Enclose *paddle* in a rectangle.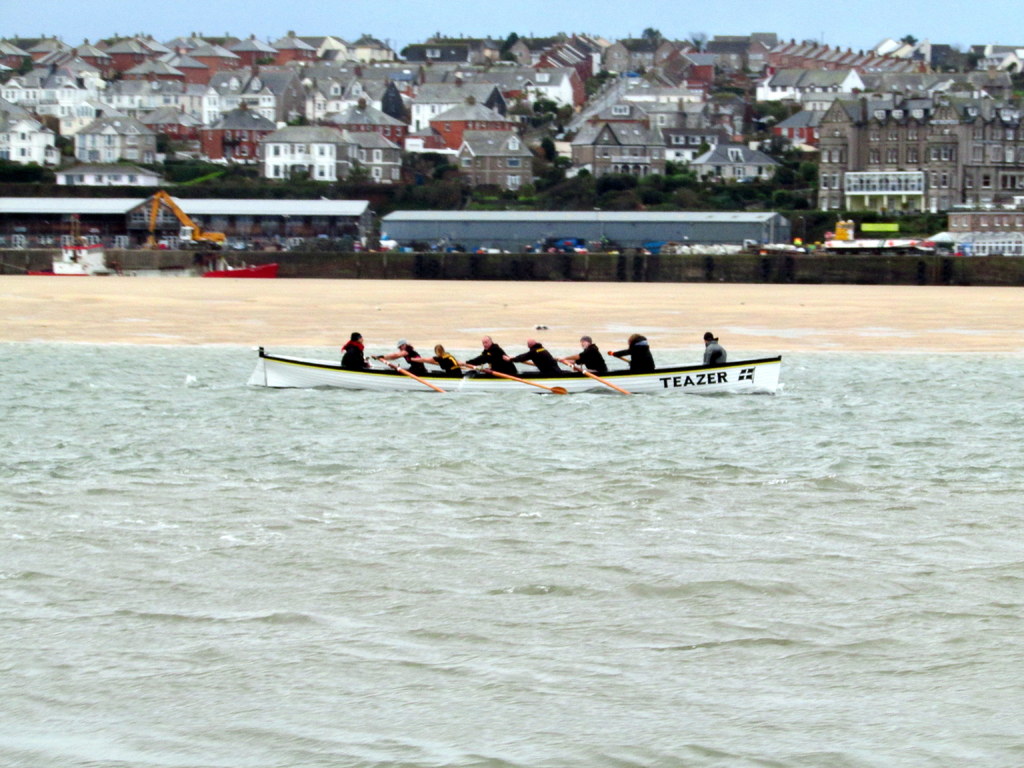
l=557, t=358, r=629, b=396.
